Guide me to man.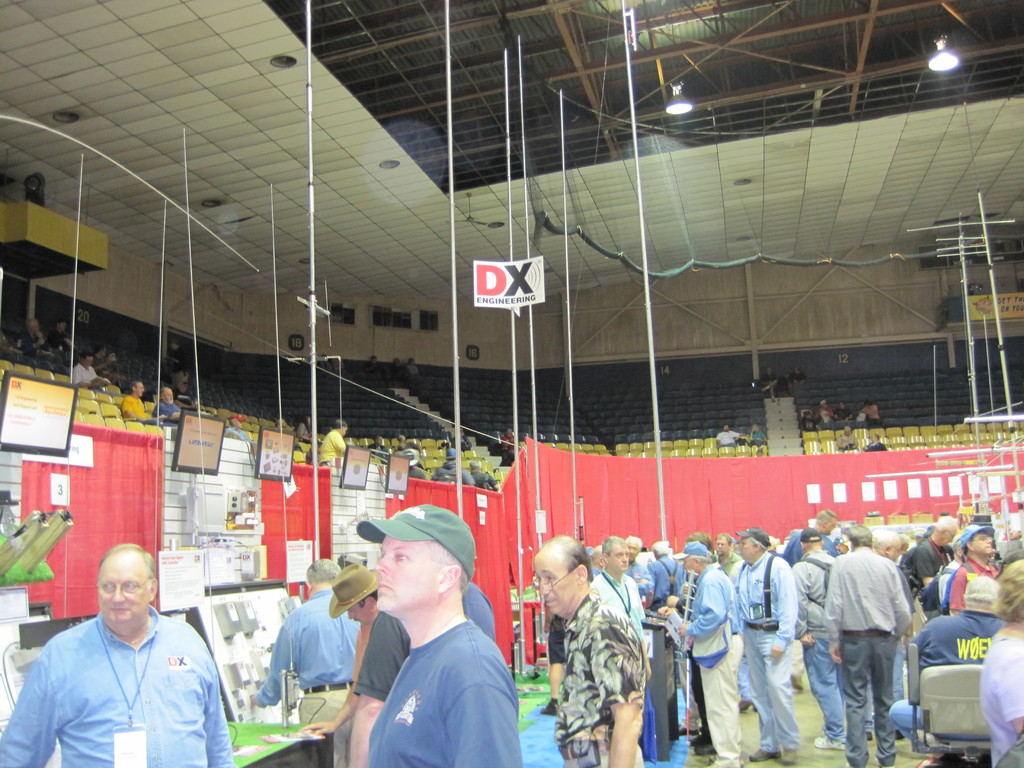
Guidance: 362/491/527/767.
